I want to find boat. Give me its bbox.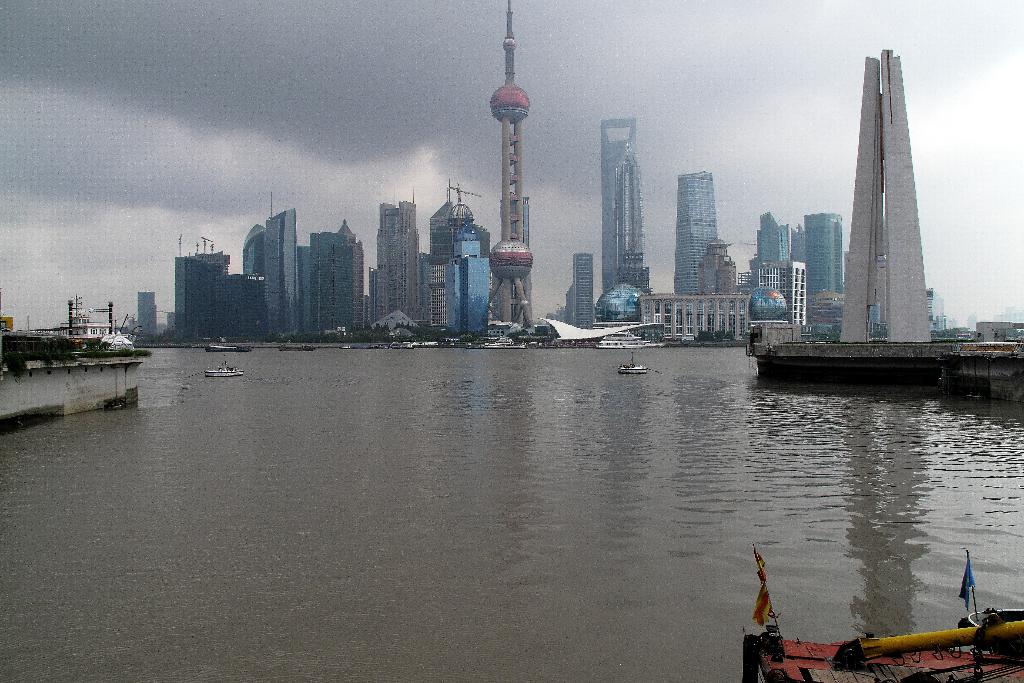
bbox=(186, 356, 247, 380).
